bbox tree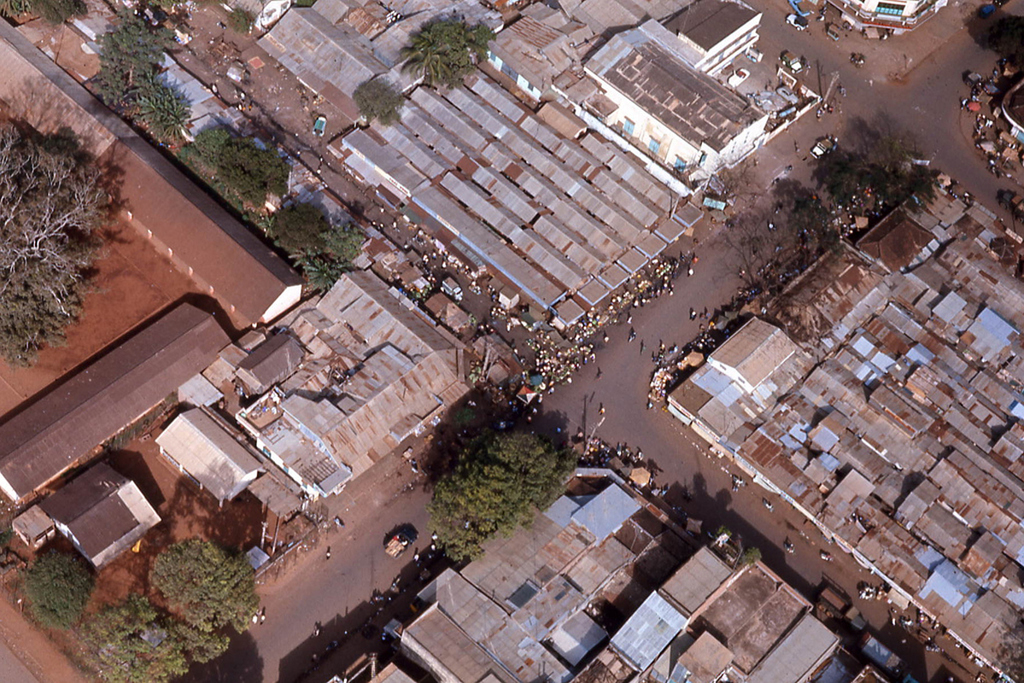
404, 13, 488, 89
